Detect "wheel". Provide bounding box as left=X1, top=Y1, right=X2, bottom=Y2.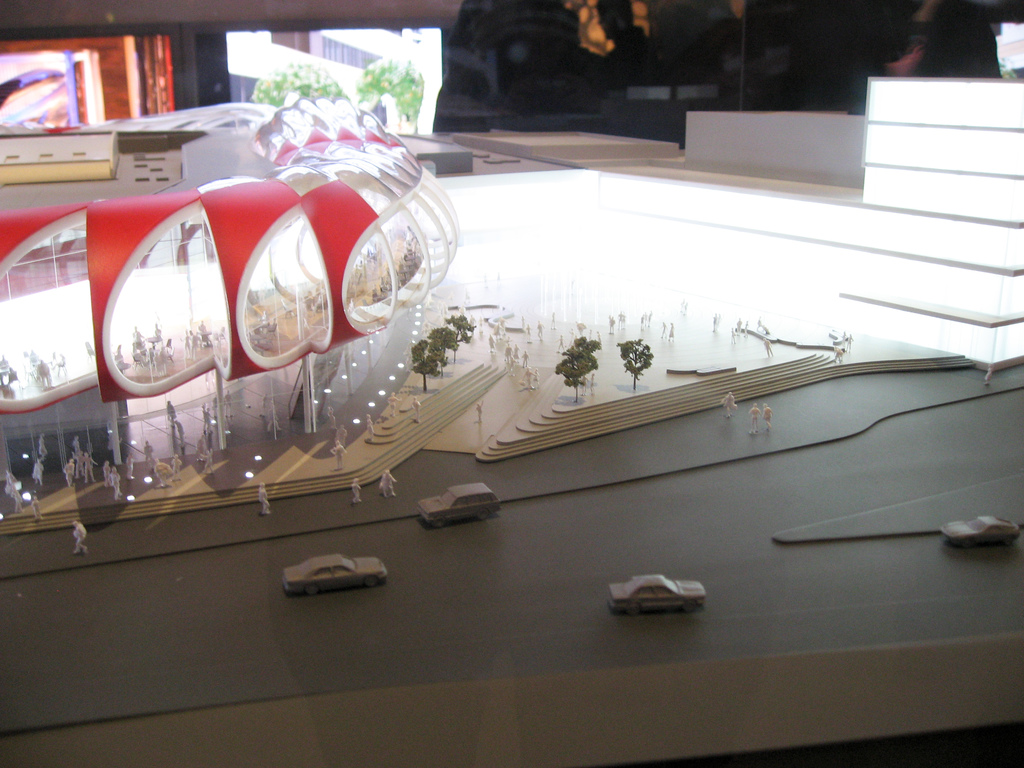
left=365, top=573, right=384, bottom=594.
